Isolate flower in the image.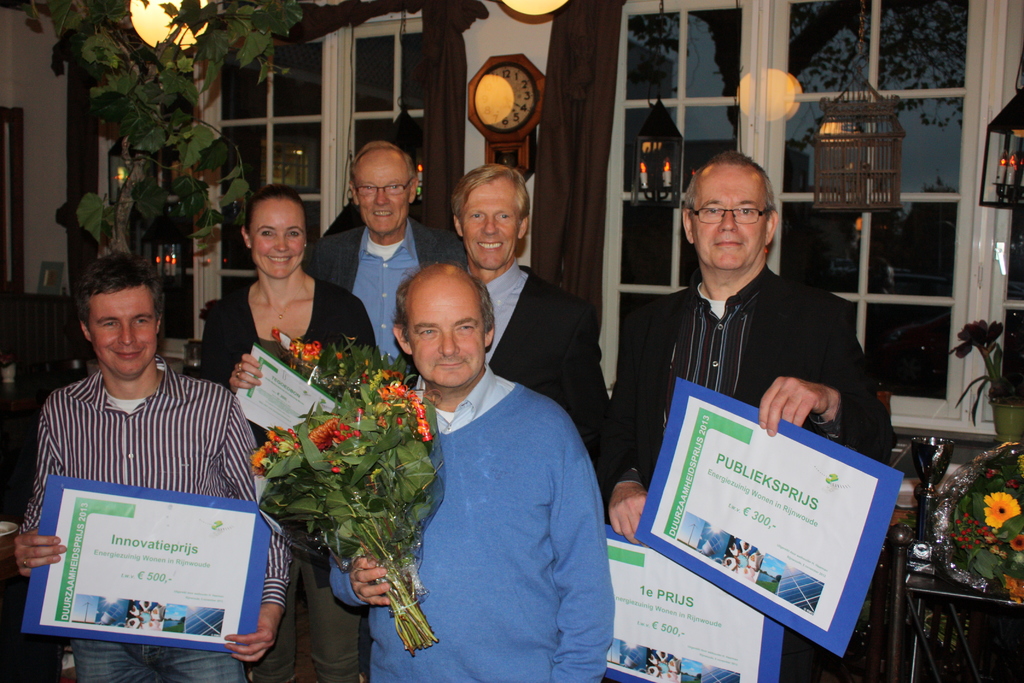
Isolated region: BBox(1010, 531, 1023, 551).
